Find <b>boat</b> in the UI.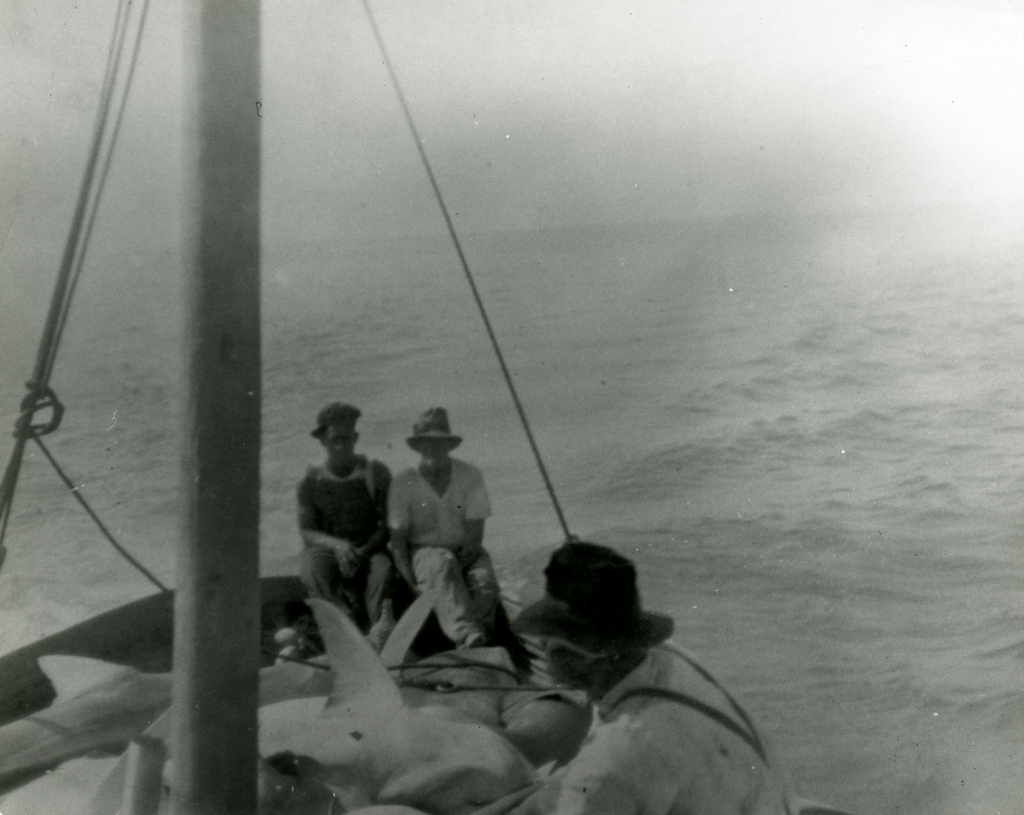
UI element at x1=0 y1=0 x2=588 y2=814.
